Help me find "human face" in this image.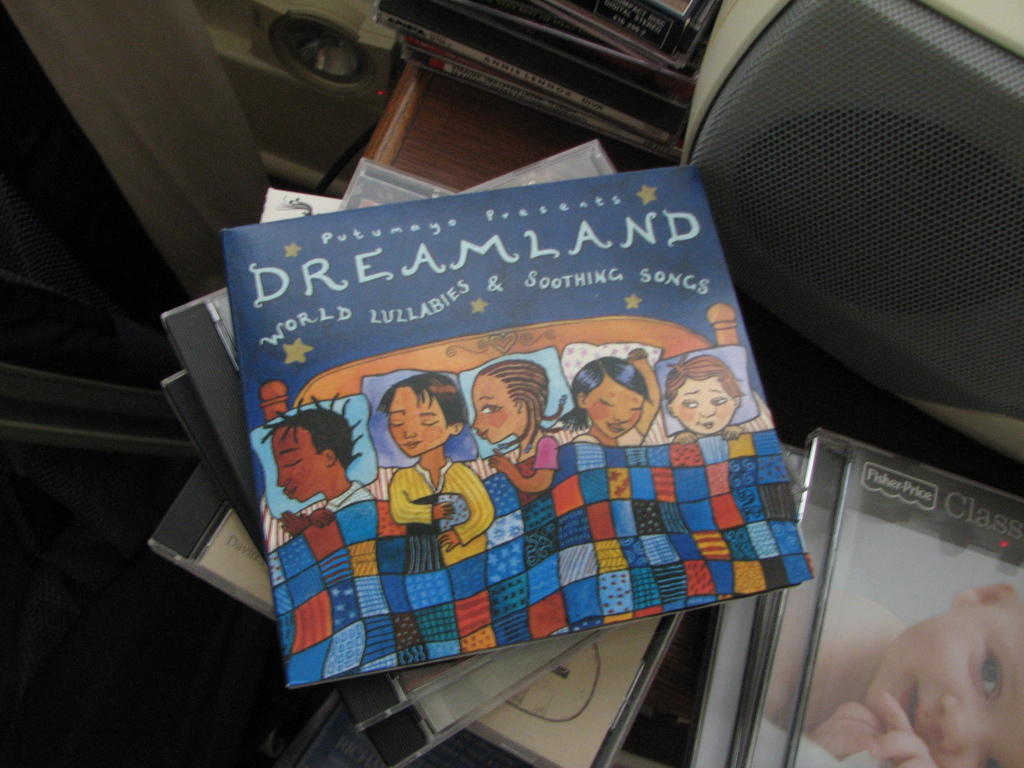
Found it: left=388, top=388, right=451, bottom=461.
